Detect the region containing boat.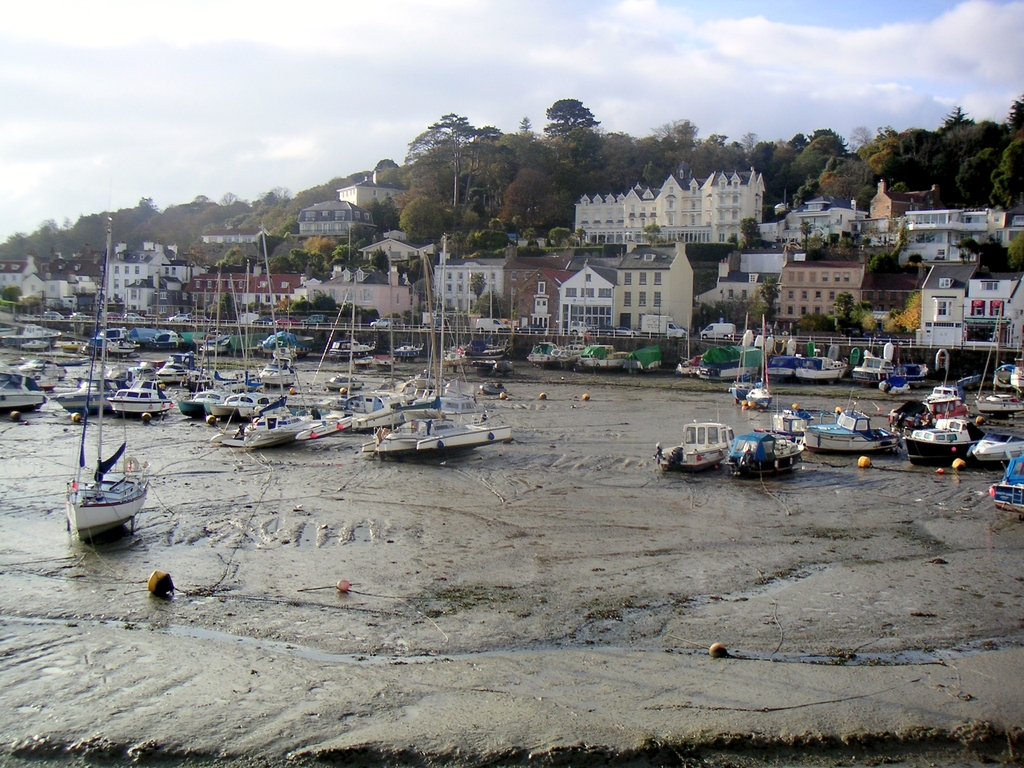
region(844, 339, 931, 392).
